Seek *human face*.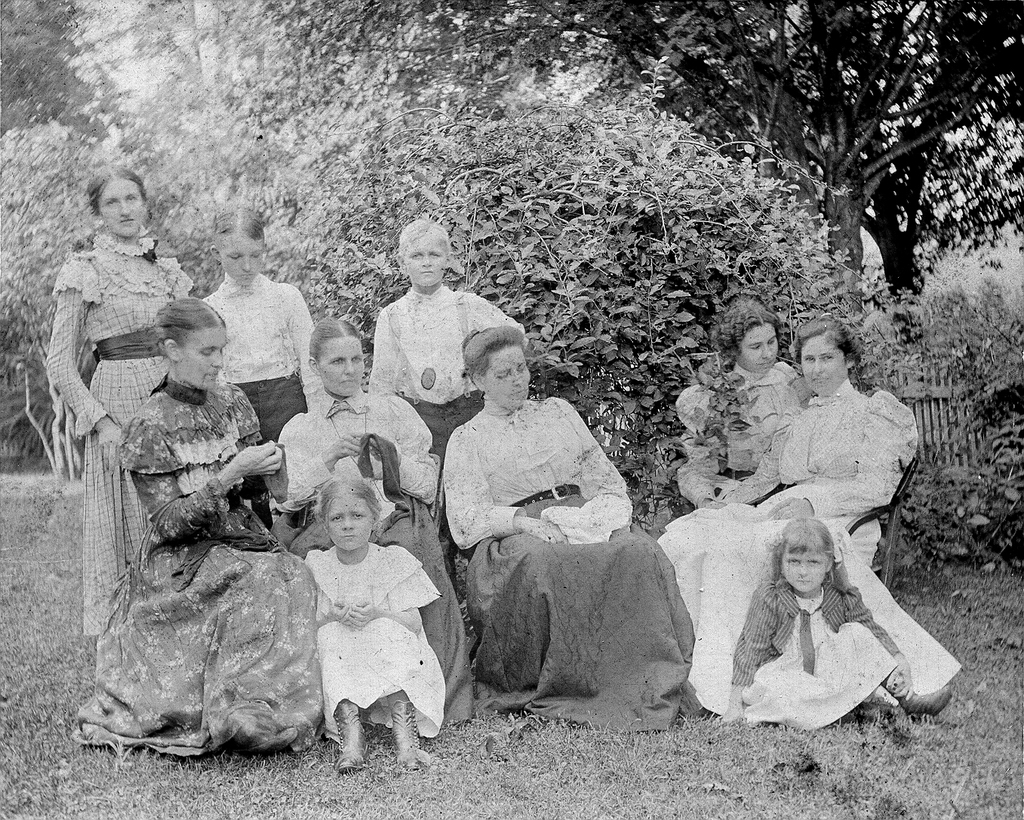
220/234/263/287.
